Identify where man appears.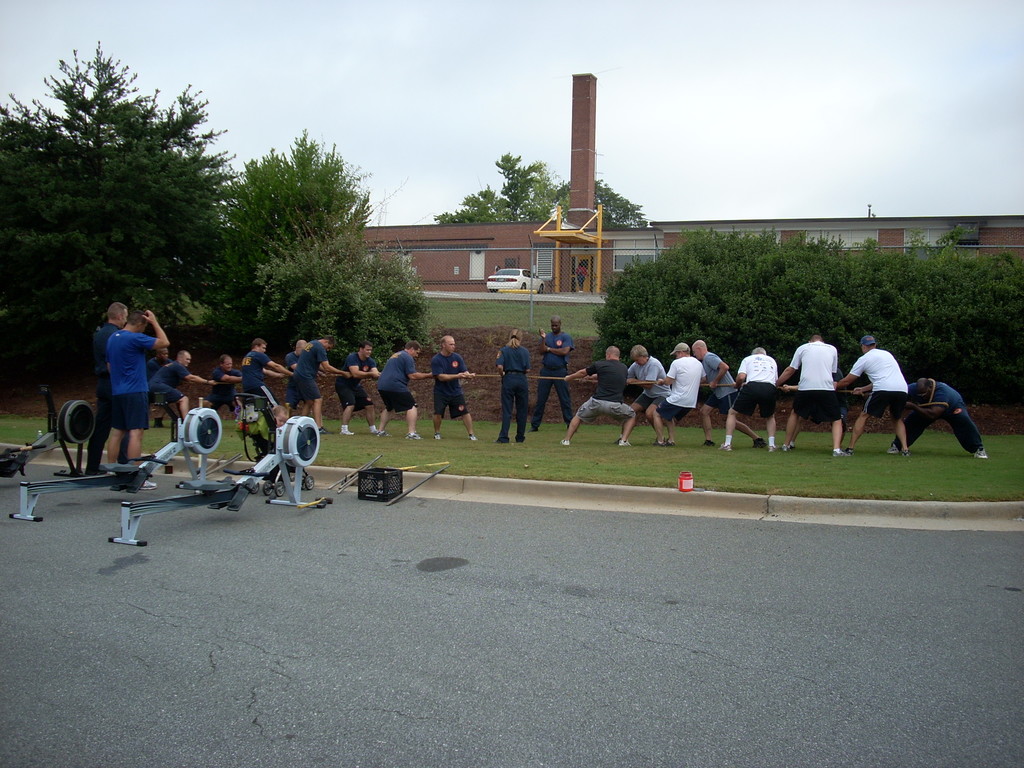
Appears at select_region(717, 345, 783, 456).
